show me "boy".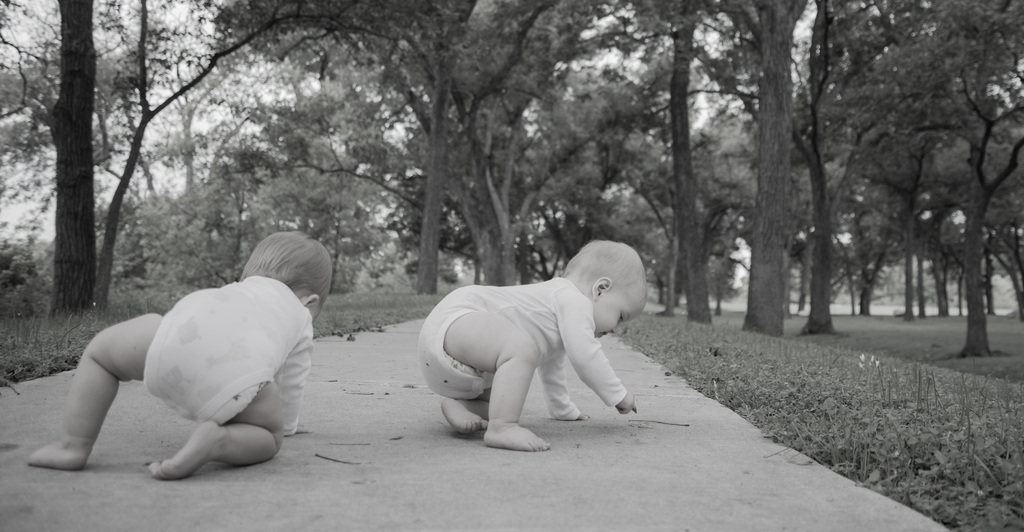
"boy" is here: x1=29, y1=229, x2=333, y2=483.
